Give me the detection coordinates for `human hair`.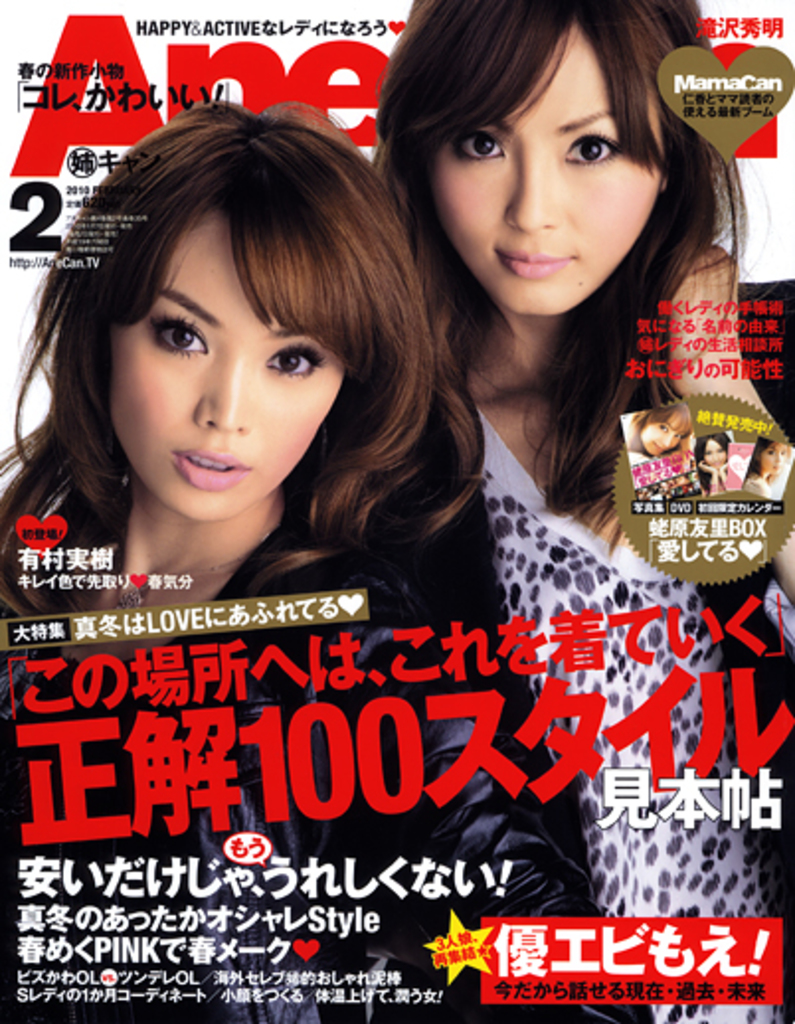
0 93 496 702.
